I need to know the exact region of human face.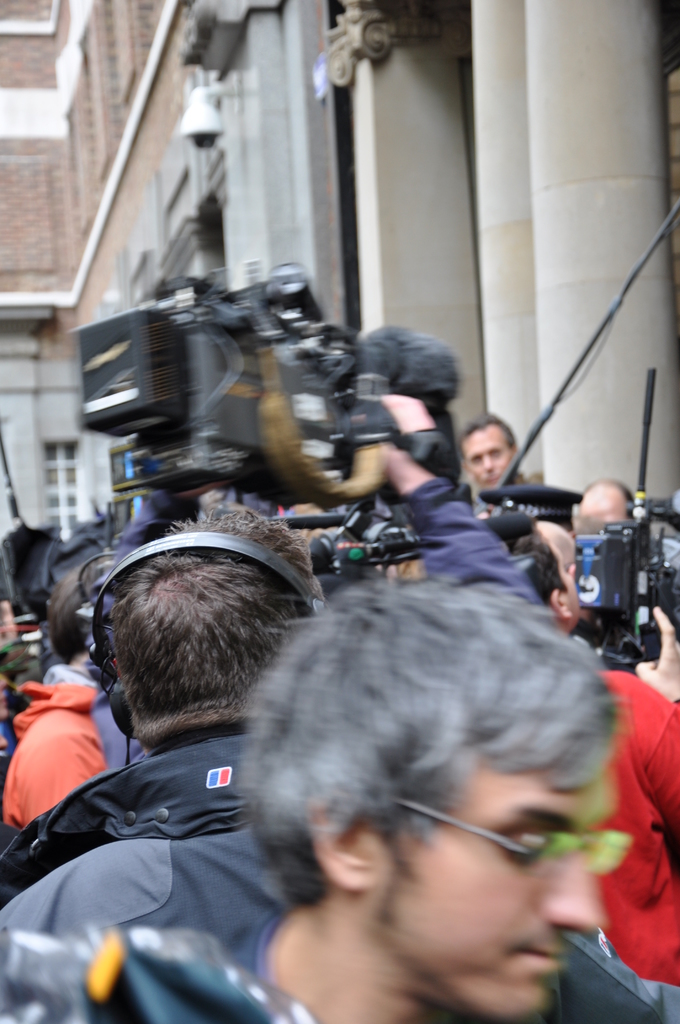
Region: crop(576, 497, 616, 518).
